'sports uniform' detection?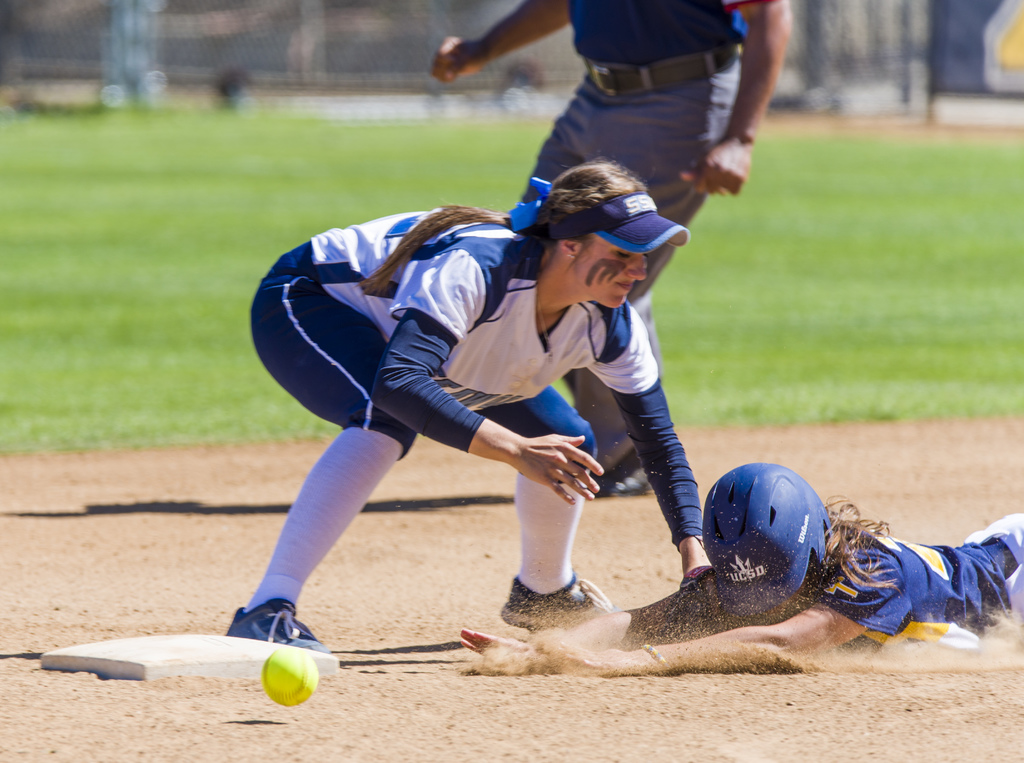
x1=223 y1=192 x2=707 y2=655
